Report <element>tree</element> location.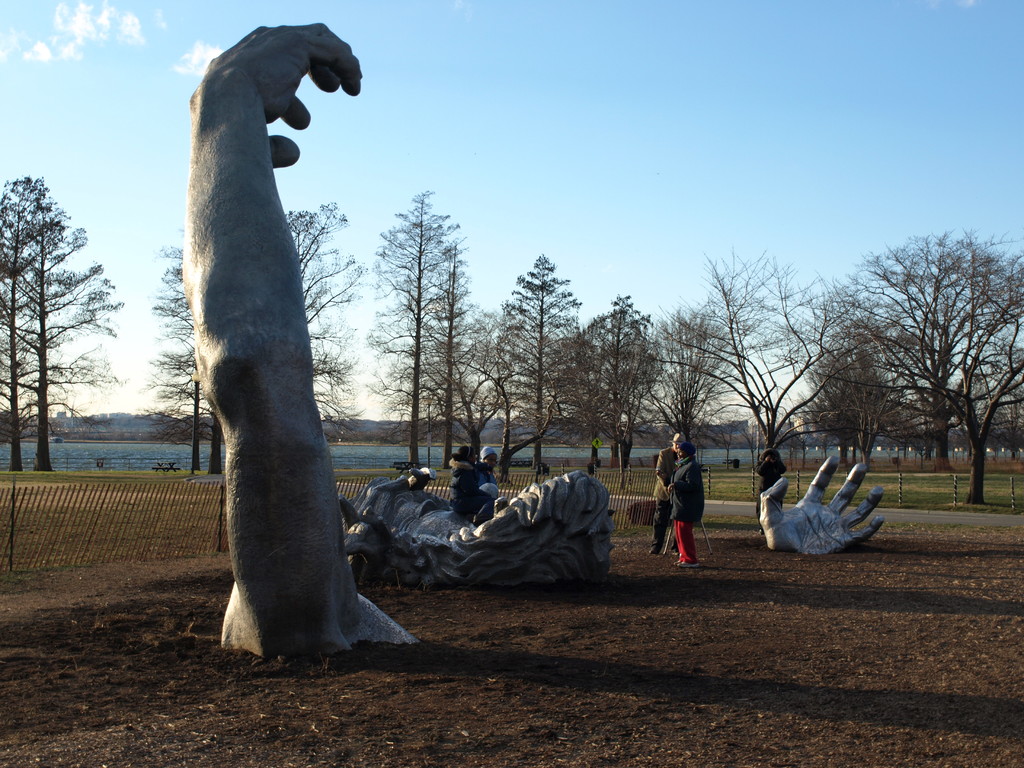
Report: box(363, 189, 456, 472).
